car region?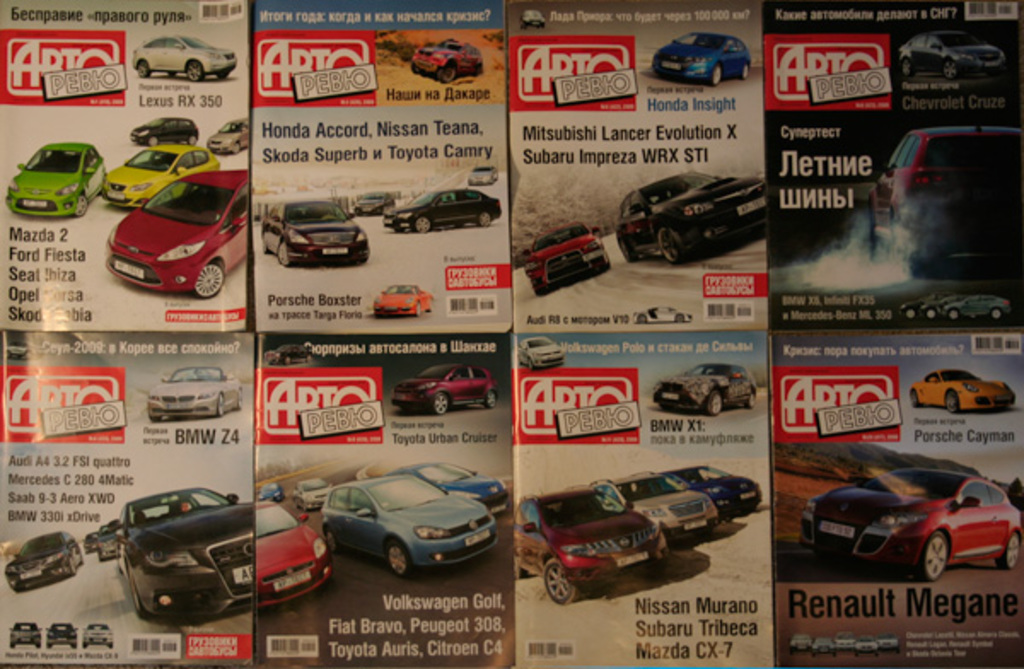
889, 19, 1022, 84
